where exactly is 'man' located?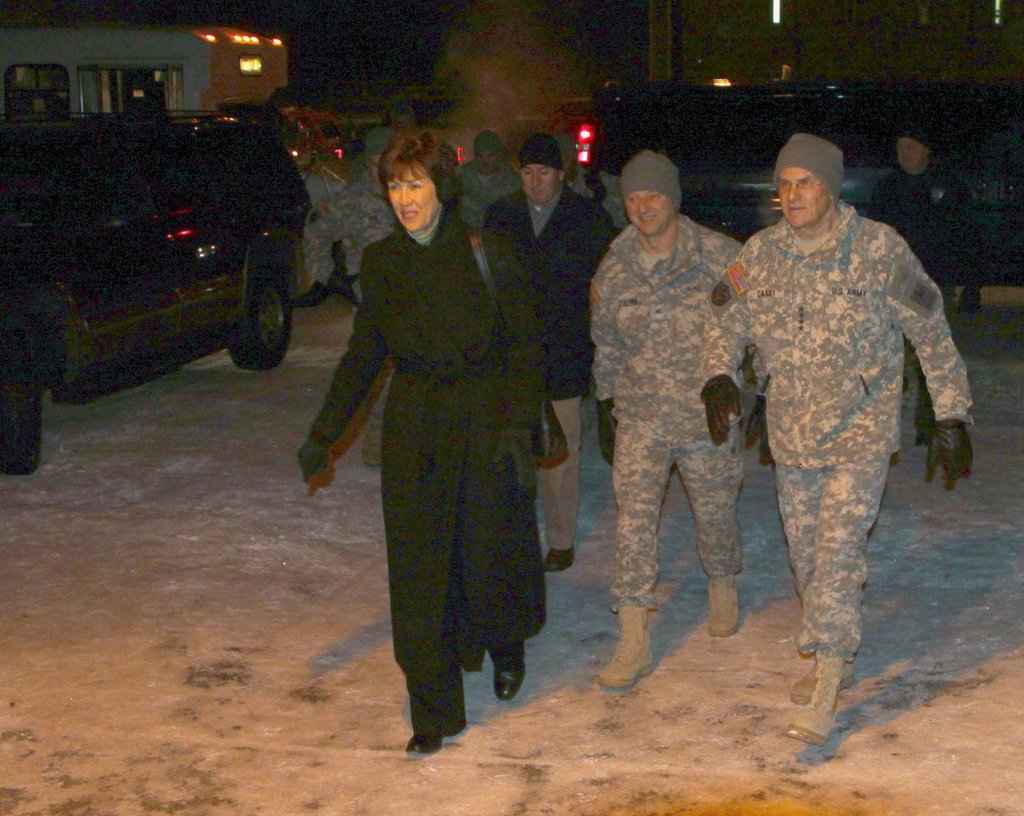
Its bounding box is rect(862, 122, 977, 442).
